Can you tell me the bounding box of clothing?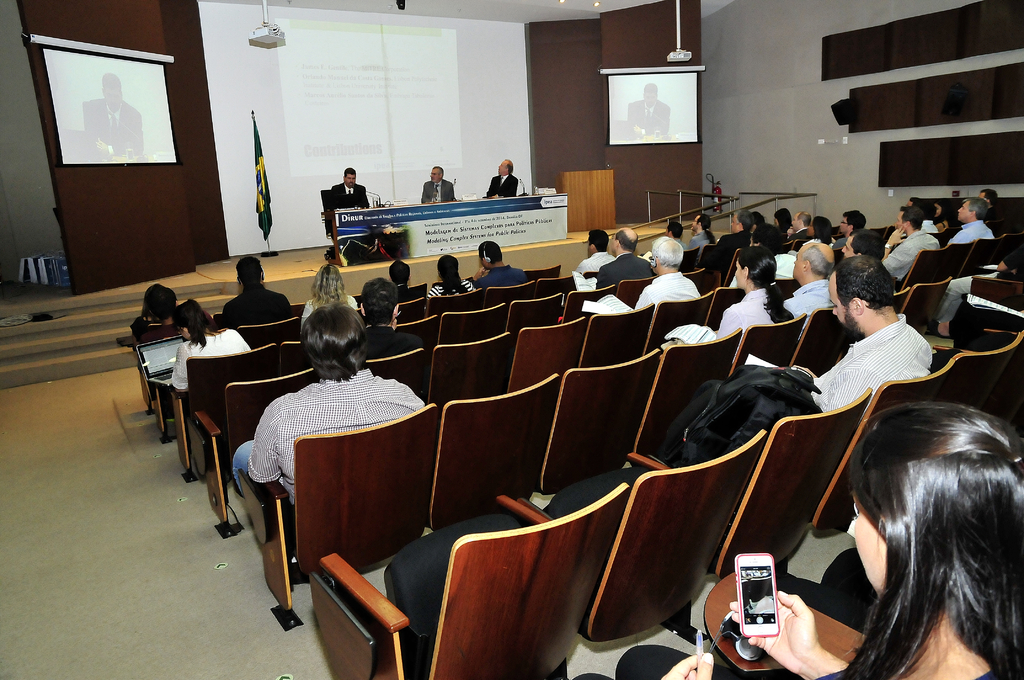
<region>929, 241, 1023, 323</region>.
